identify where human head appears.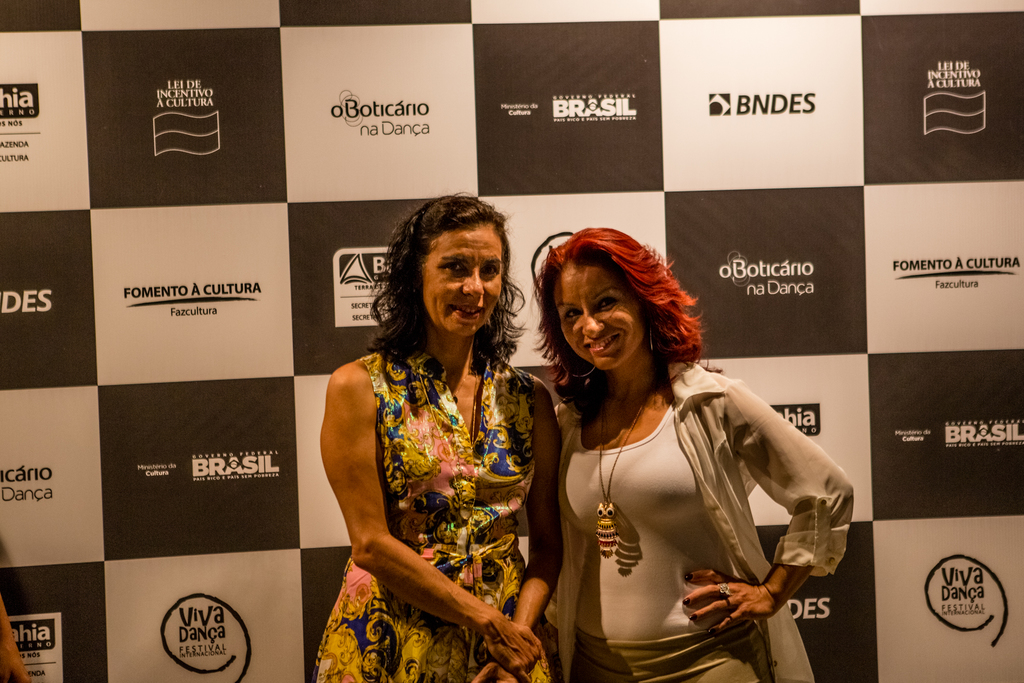
Appears at <box>387,185,514,336</box>.
